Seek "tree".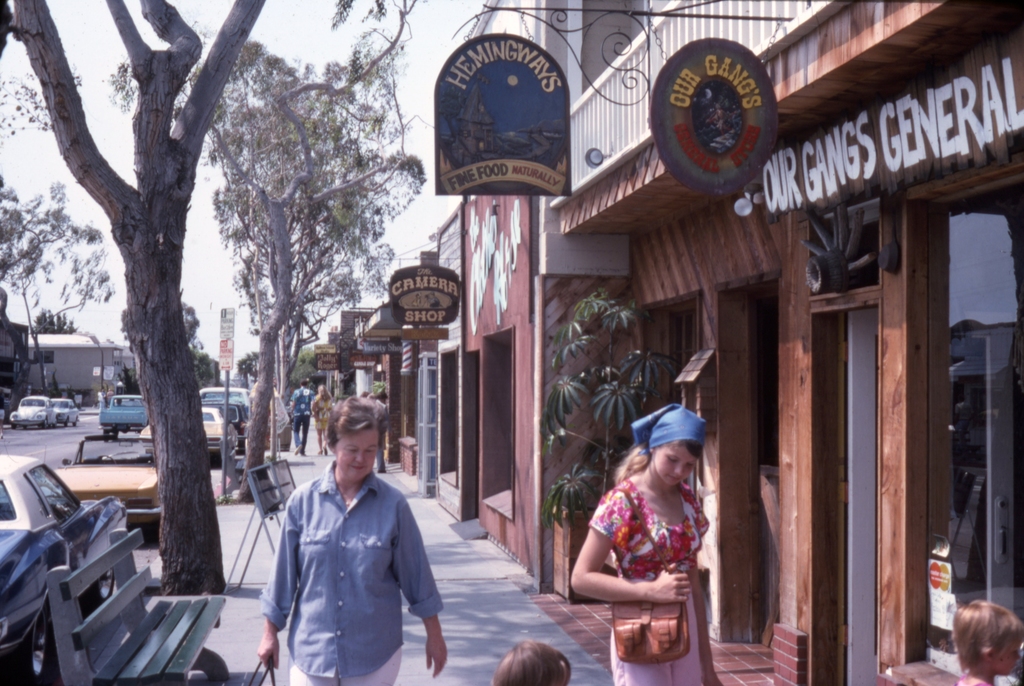
{"x1": 111, "y1": 0, "x2": 440, "y2": 503}.
